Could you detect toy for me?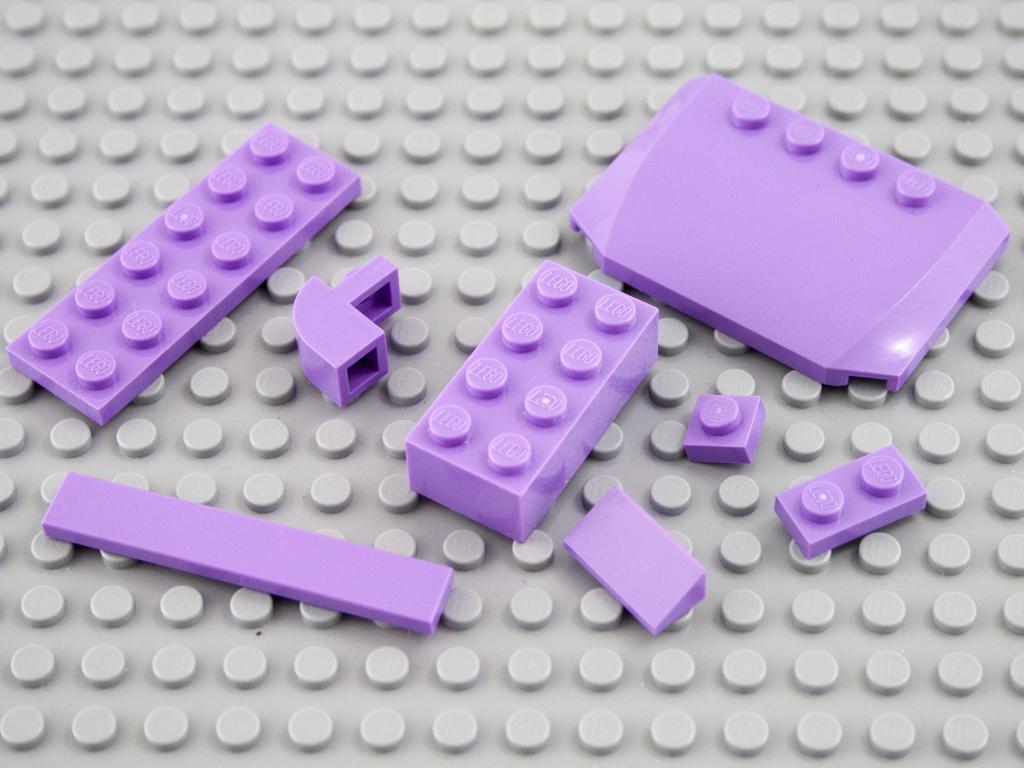
Detection result: bbox=[0, 0, 1023, 767].
